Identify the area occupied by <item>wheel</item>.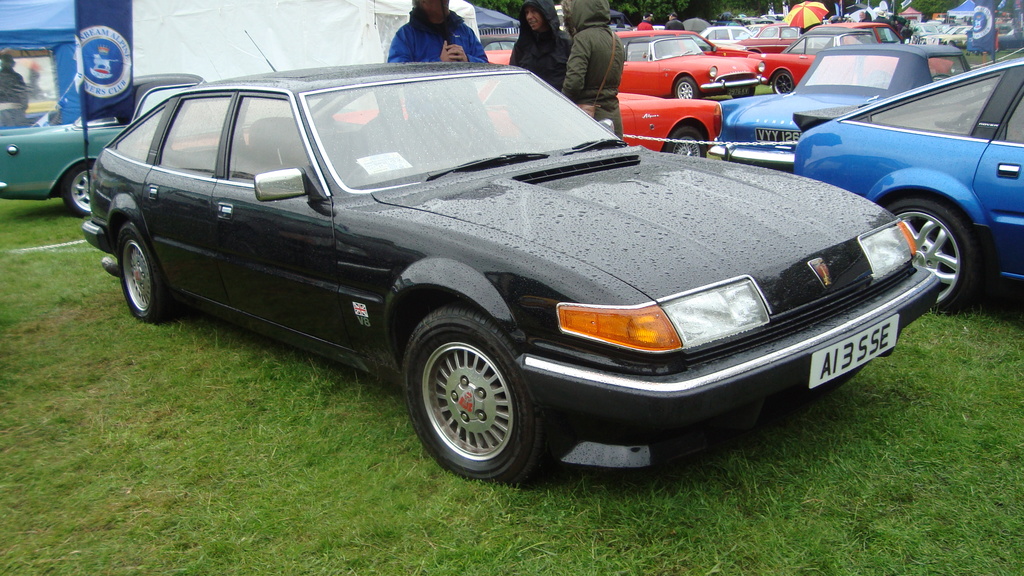
Area: left=118, top=222, right=166, bottom=318.
